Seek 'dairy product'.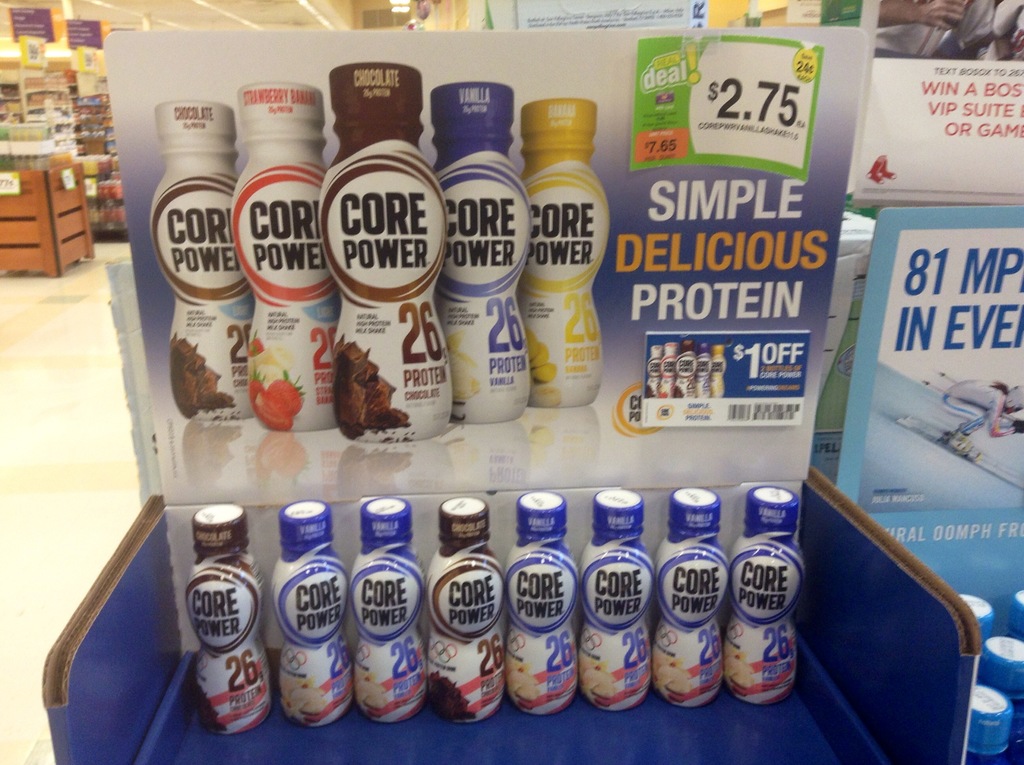
575/597/653/705.
